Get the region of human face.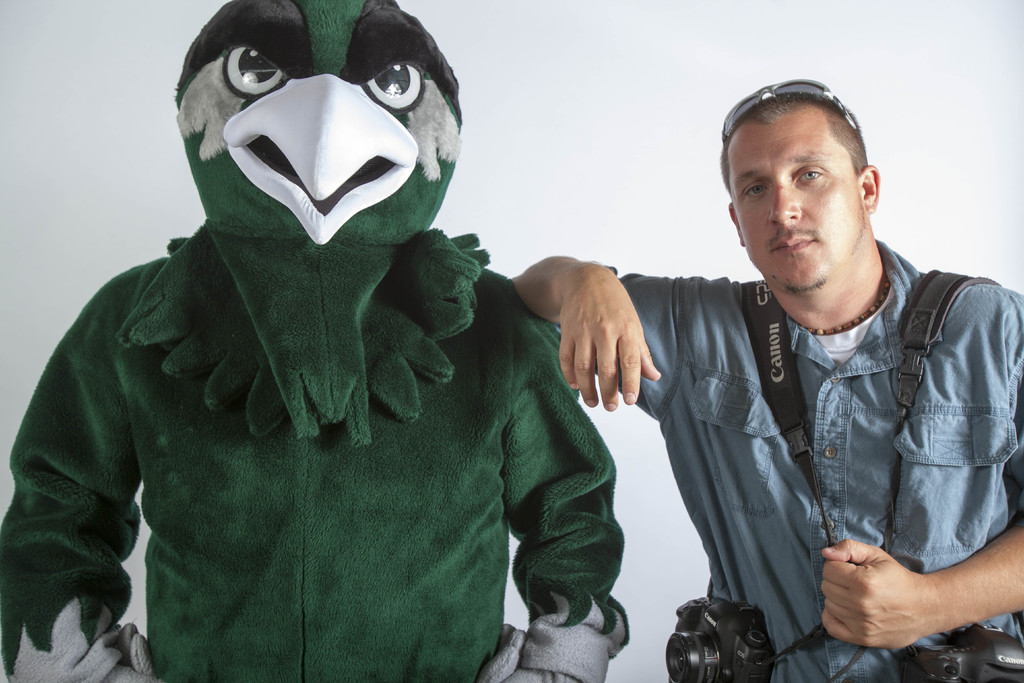
{"left": 728, "top": 108, "right": 860, "bottom": 283}.
